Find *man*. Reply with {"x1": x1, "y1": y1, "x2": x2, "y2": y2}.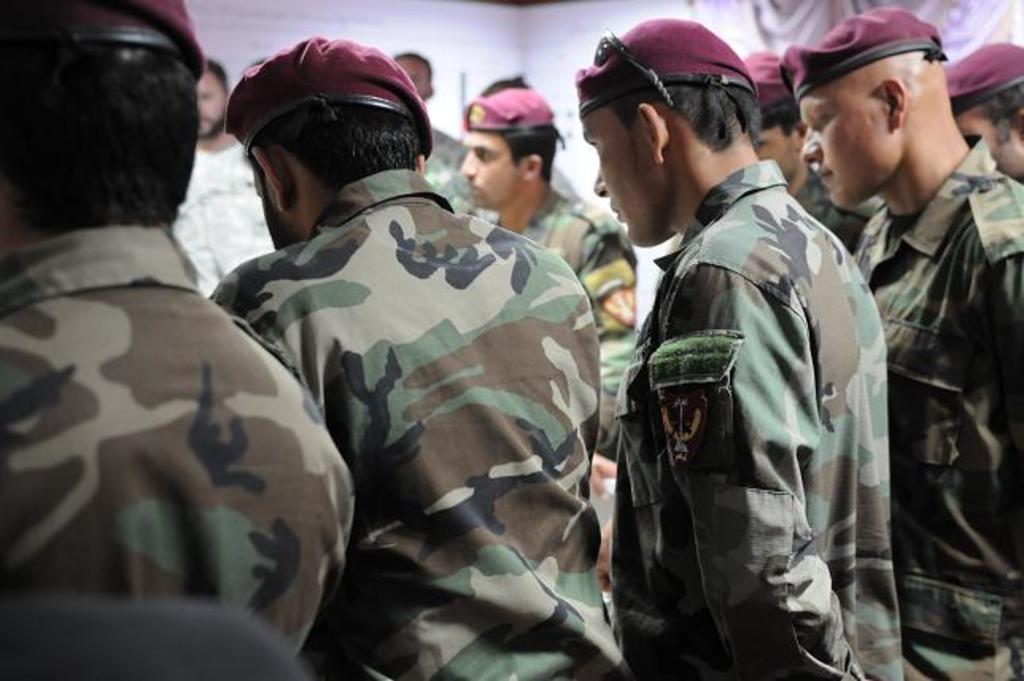
{"x1": 944, "y1": 40, "x2": 1022, "y2": 181}.
